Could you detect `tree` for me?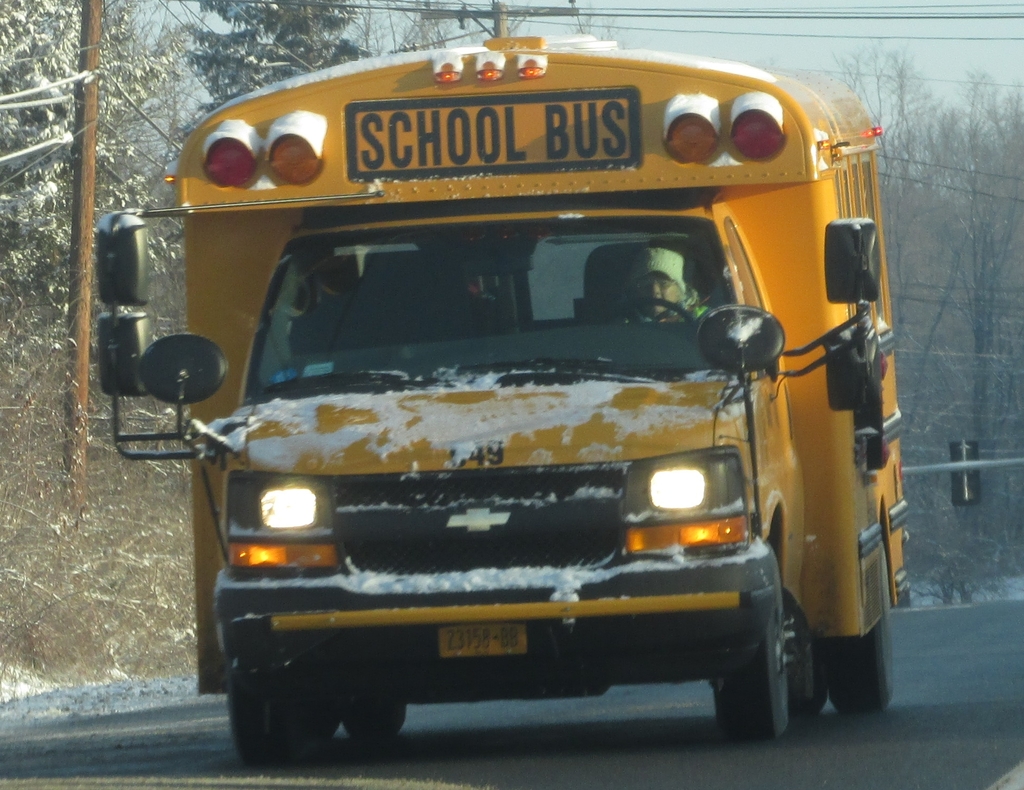
Detection result: 74:0:123:539.
